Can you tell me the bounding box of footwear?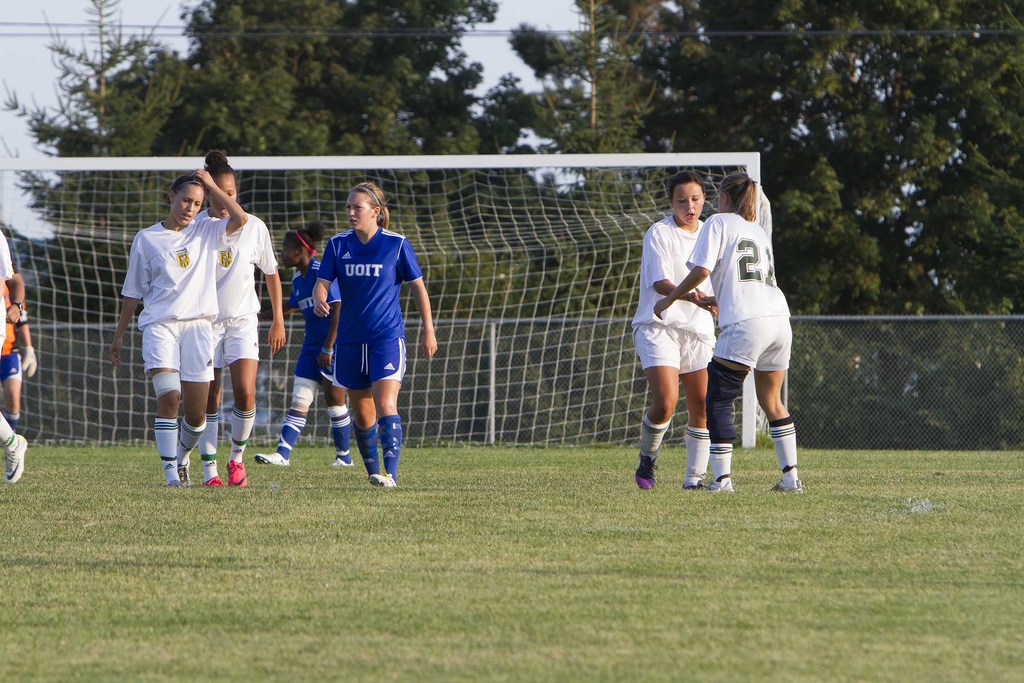
<box>370,472,397,487</box>.
